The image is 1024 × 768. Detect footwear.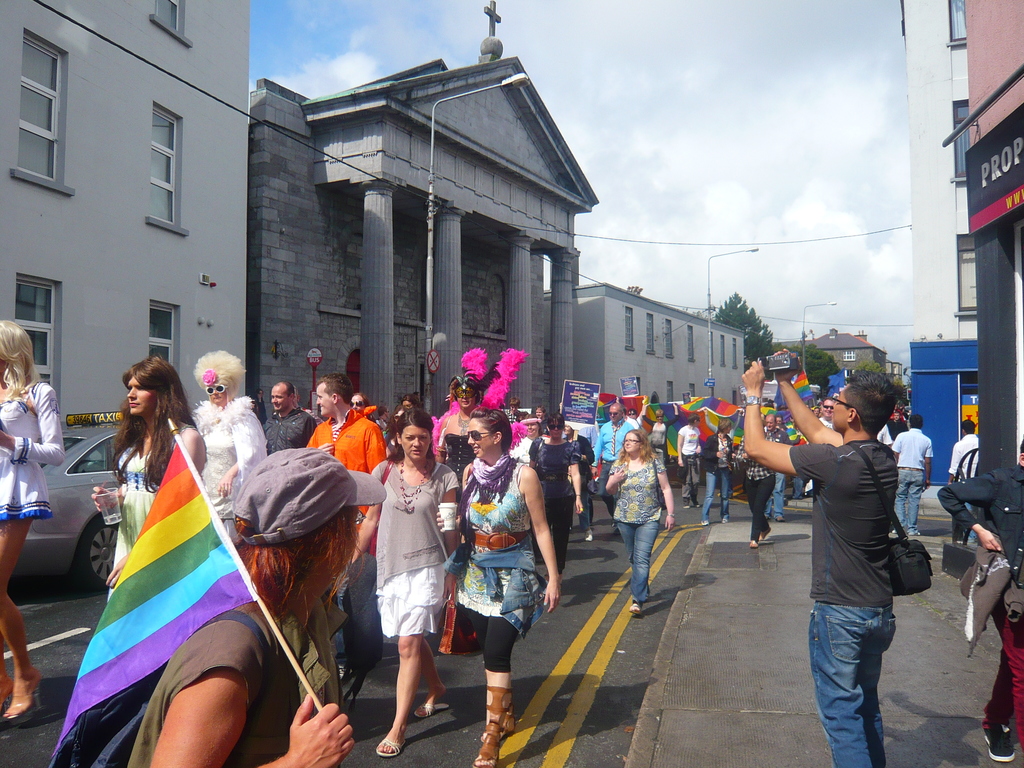
Detection: [x1=696, y1=502, x2=702, y2=507].
